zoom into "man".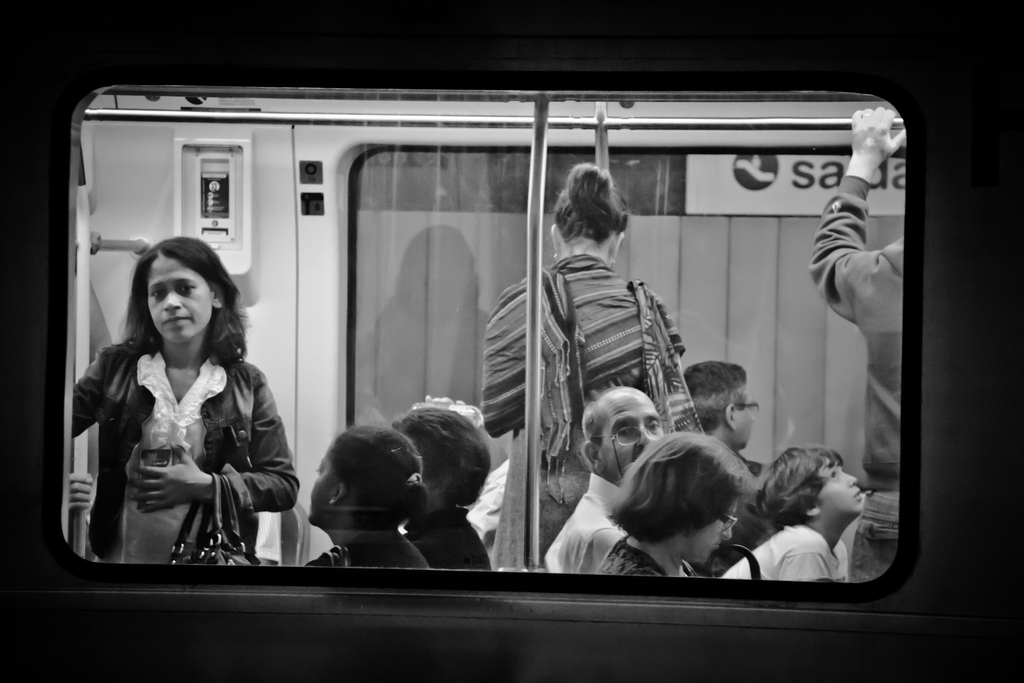
Zoom target: 685,361,760,572.
